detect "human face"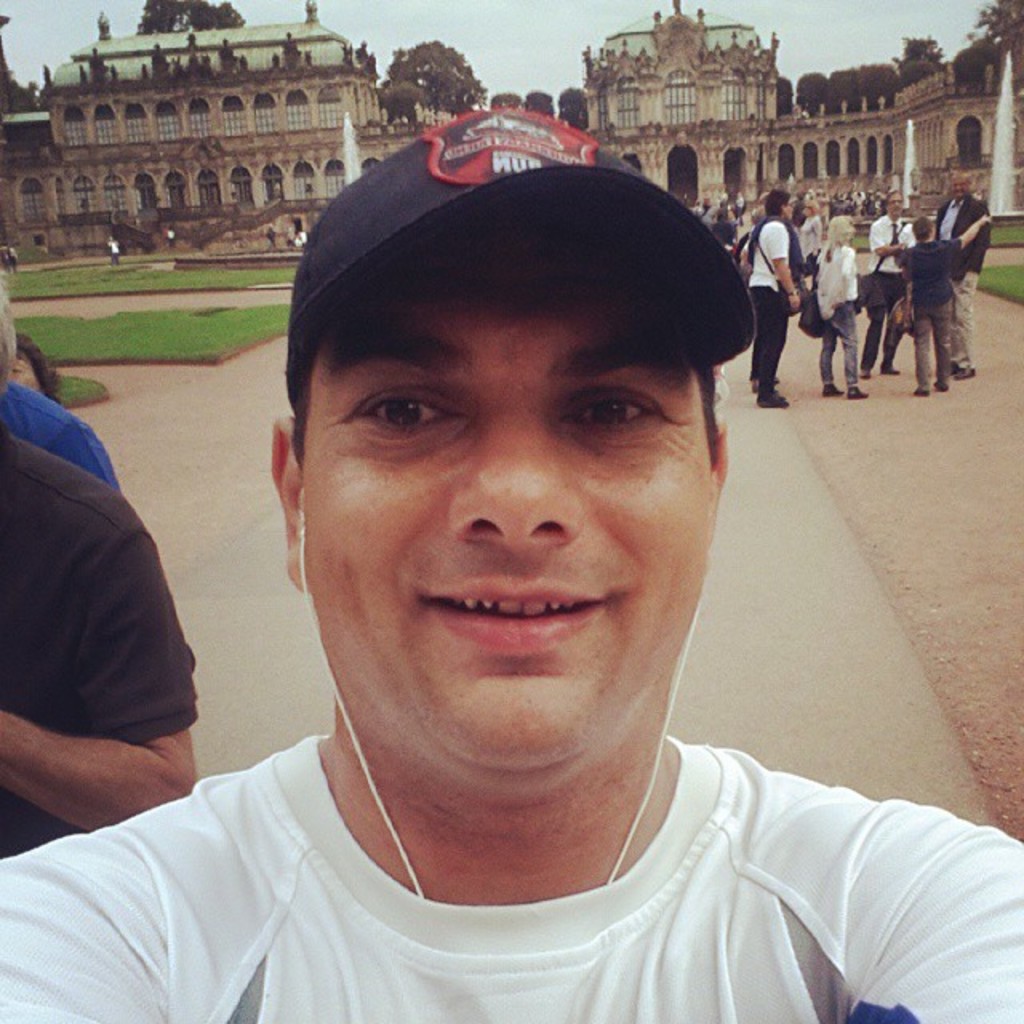
box(949, 176, 970, 194)
